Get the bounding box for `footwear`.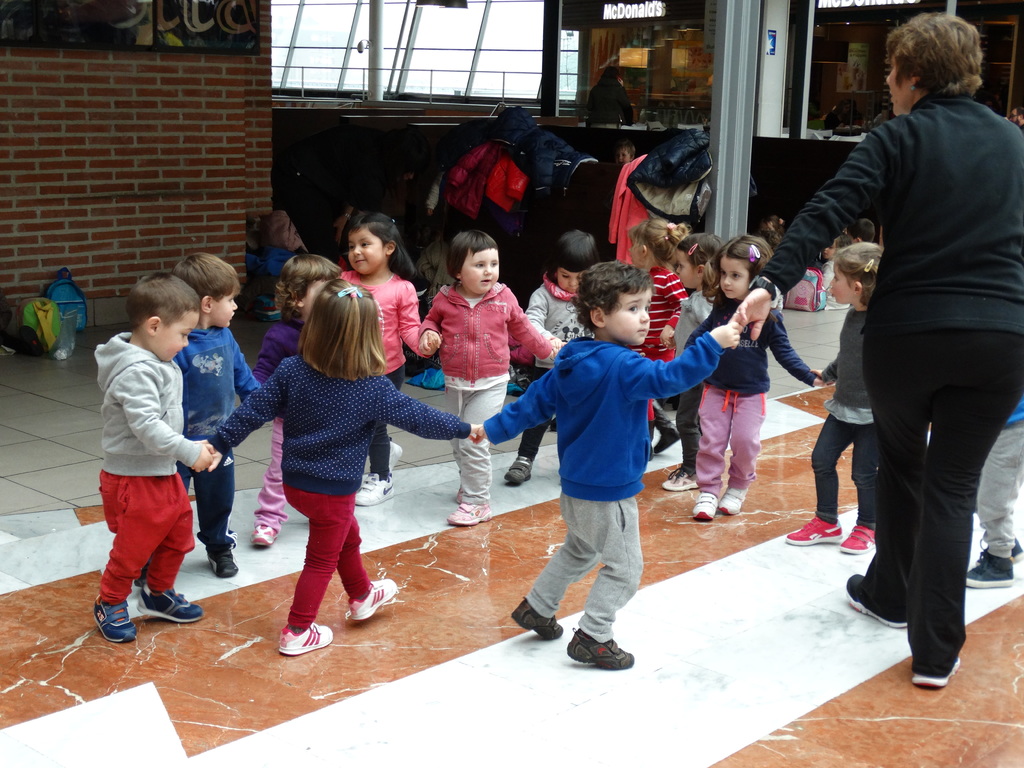
box=[964, 545, 1014, 584].
